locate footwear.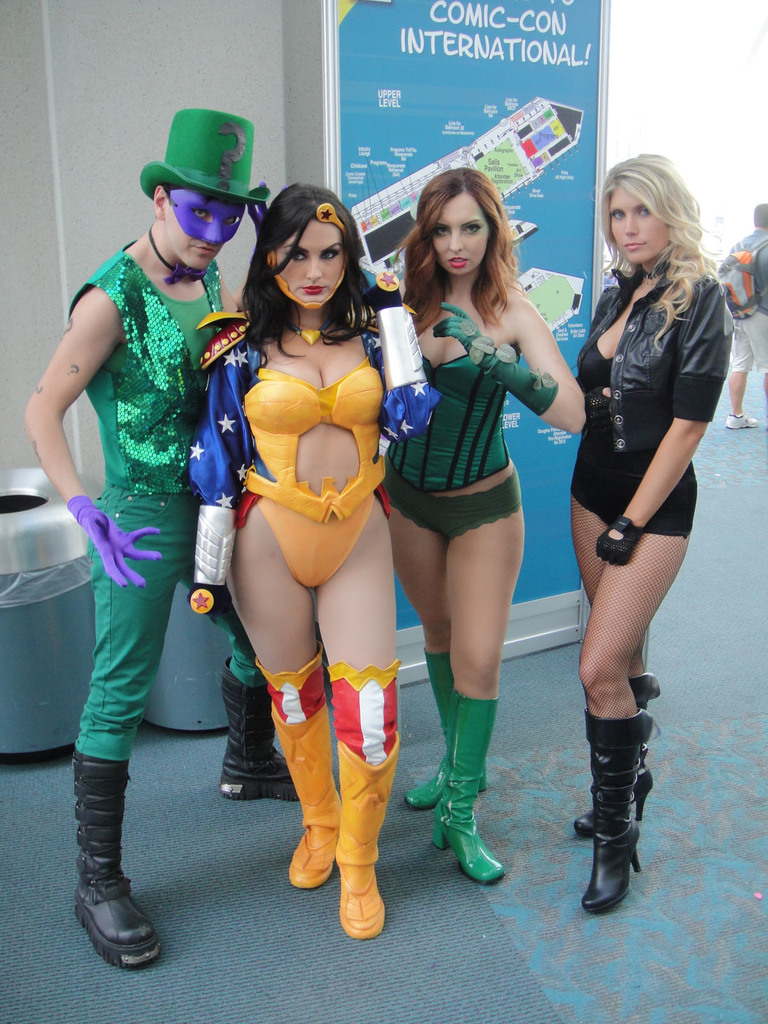
Bounding box: {"left": 575, "top": 719, "right": 653, "bottom": 915}.
